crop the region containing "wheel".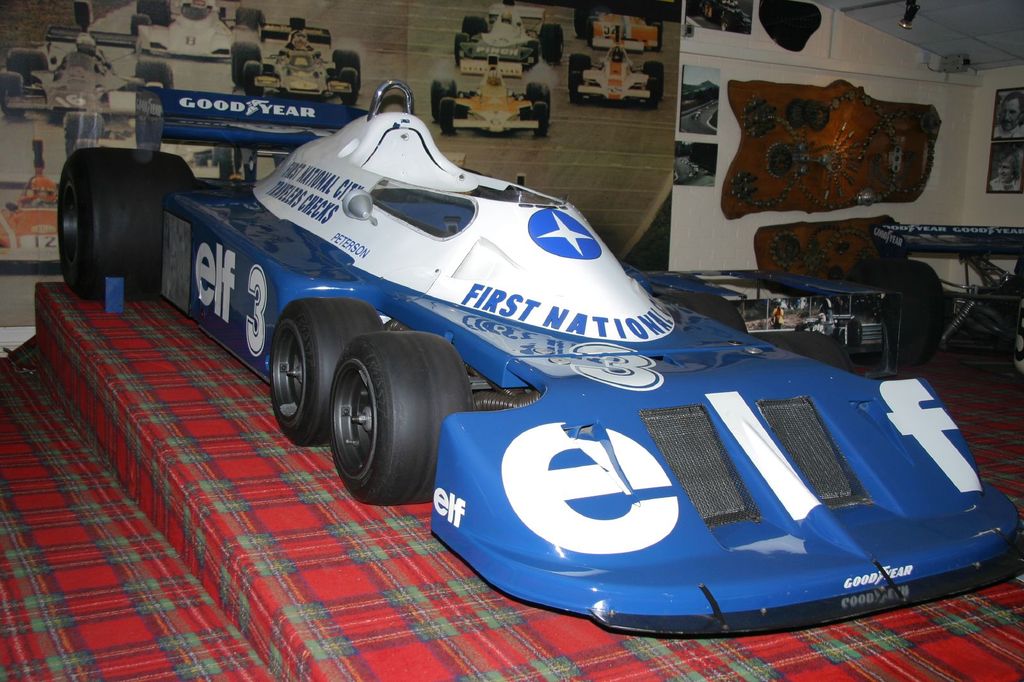
Crop region: box(64, 112, 104, 156).
